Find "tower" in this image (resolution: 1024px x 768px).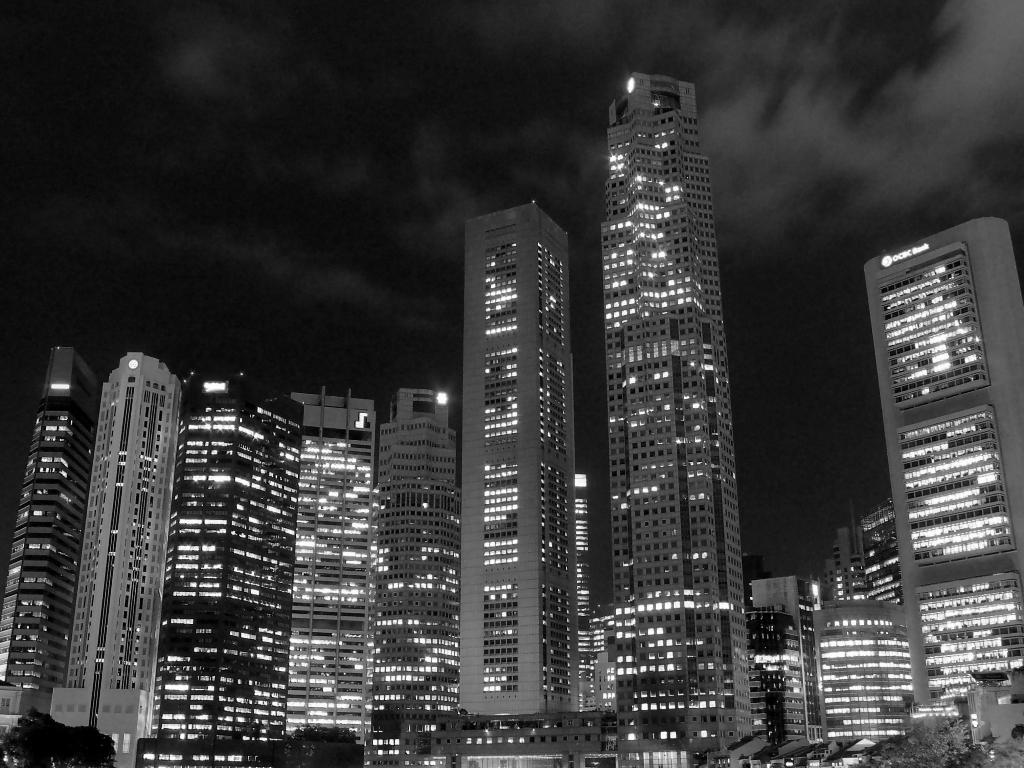
(x1=143, y1=372, x2=307, y2=761).
